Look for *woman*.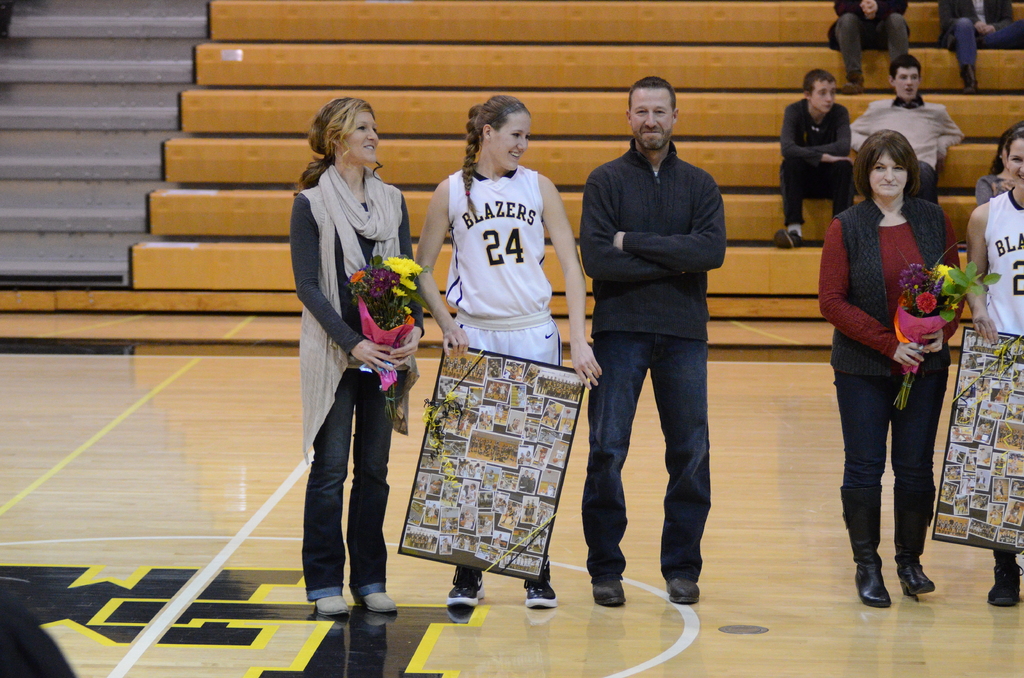
Found: <box>412,95,604,609</box>.
